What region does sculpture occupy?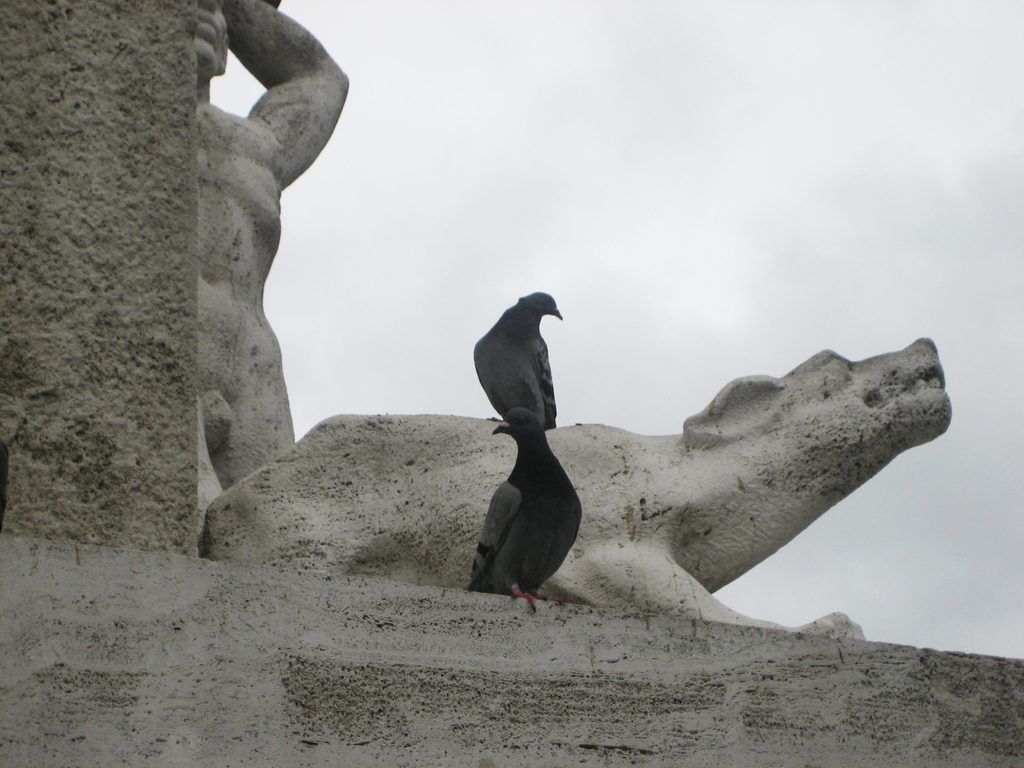
locate(203, 351, 929, 642).
